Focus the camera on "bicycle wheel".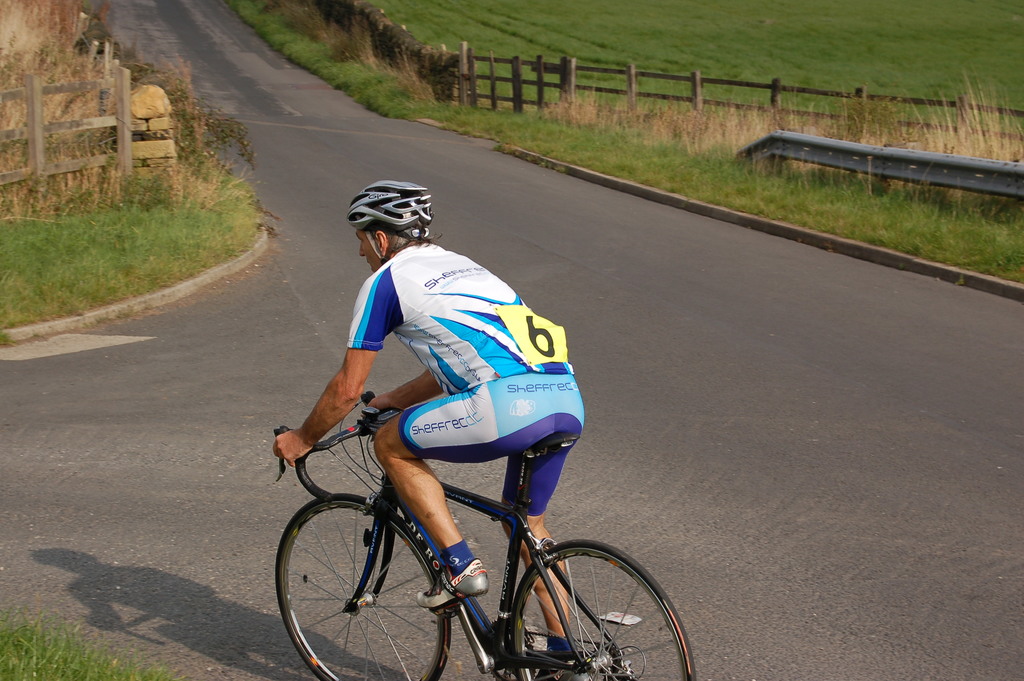
Focus region: bbox=[282, 481, 433, 668].
